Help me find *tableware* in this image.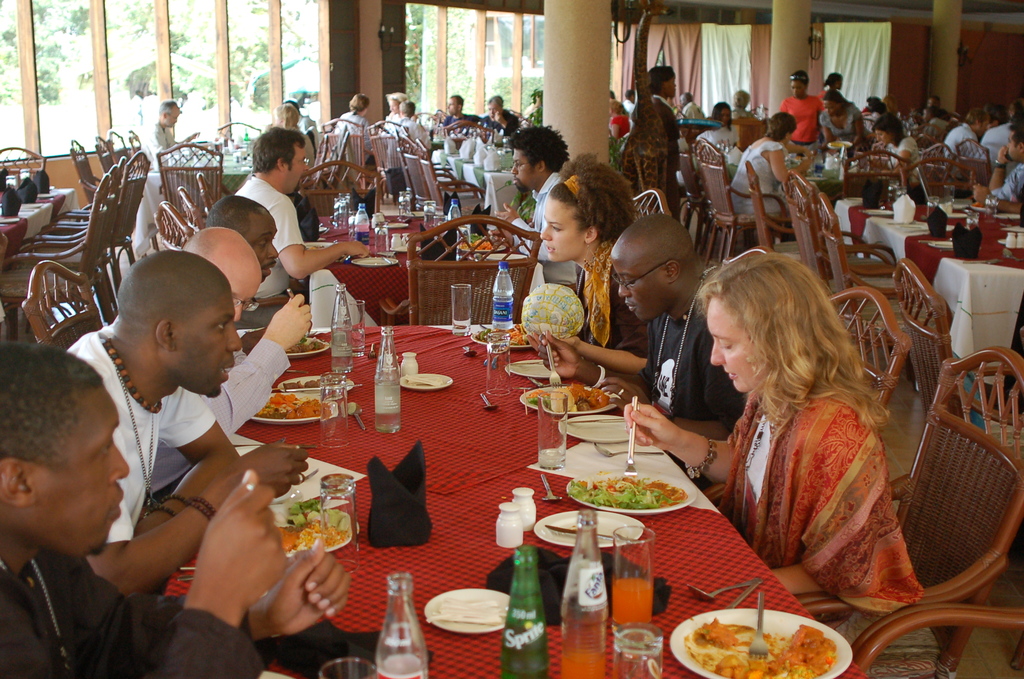
Found it: (669, 603, 856, 678).
